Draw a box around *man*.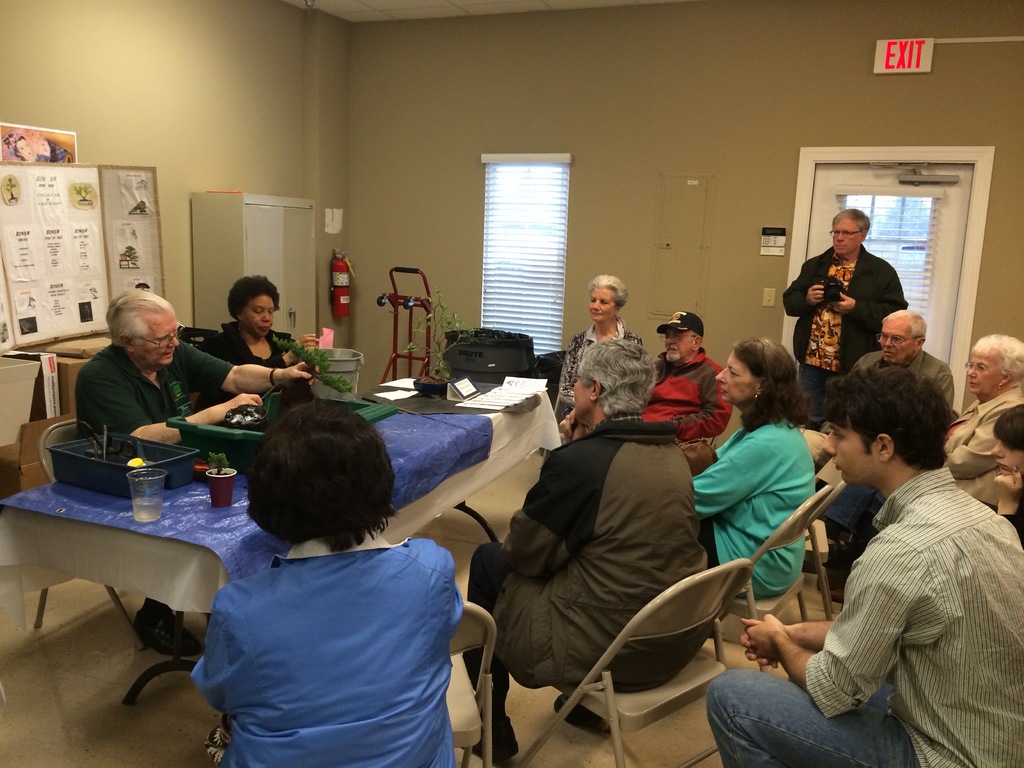
{"left": 640, "top": 312, "right": 732, "bottom": 444}.
